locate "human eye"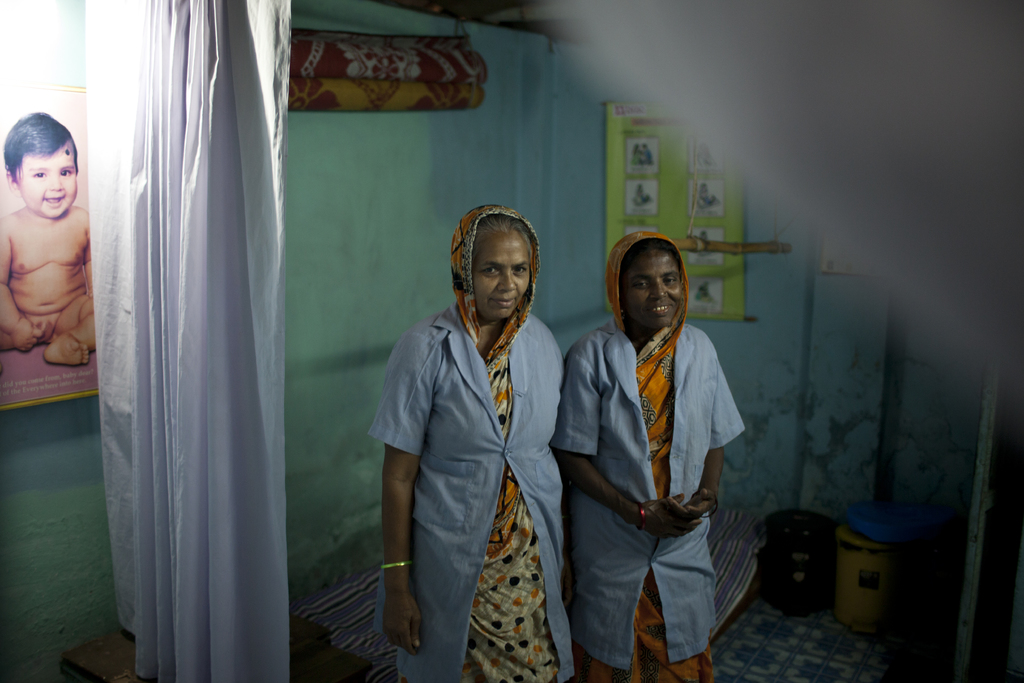
bbox(515, 263, 528, 275)
